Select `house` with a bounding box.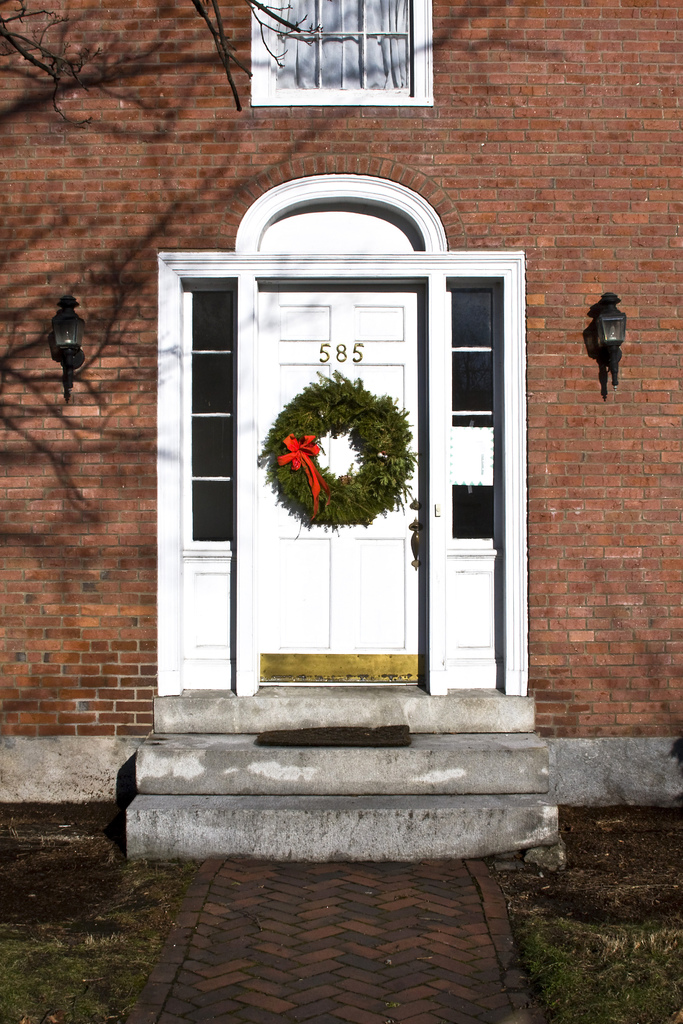
3:6:679:861.
